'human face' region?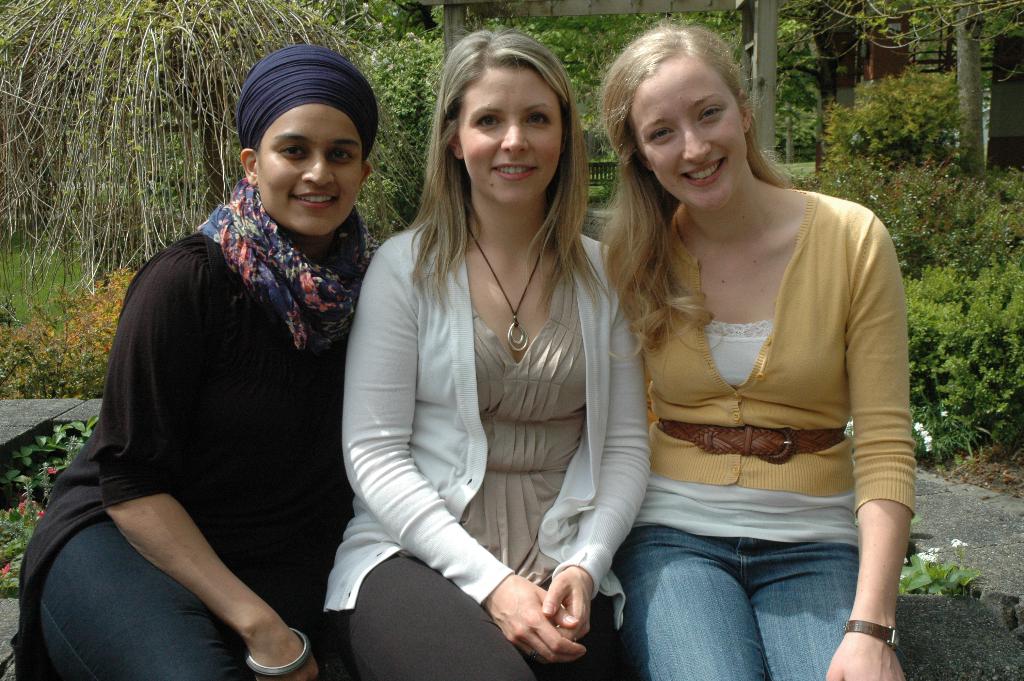
l=255, t=103, r=364, b=239
